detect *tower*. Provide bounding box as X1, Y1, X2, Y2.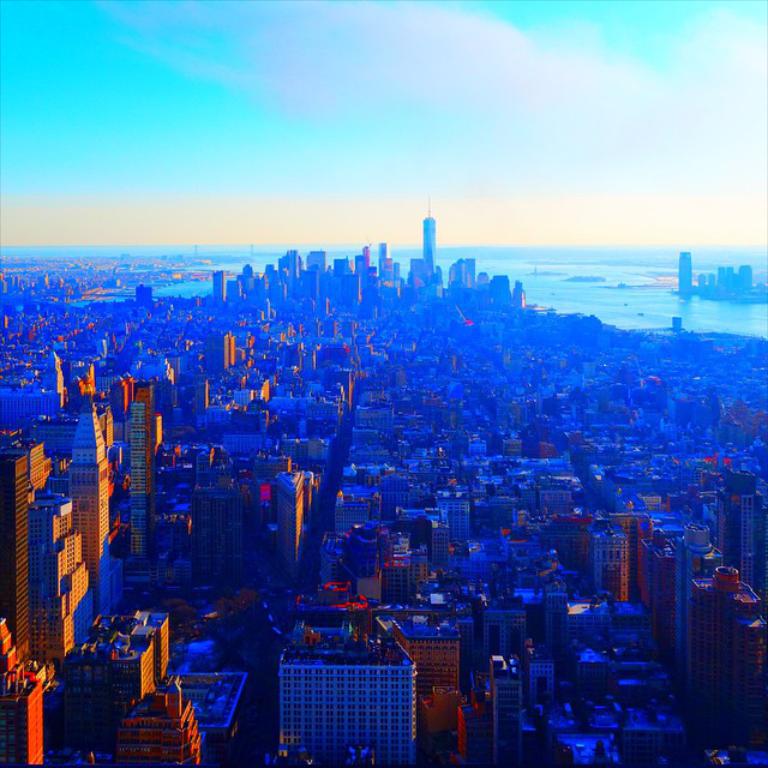
106, 668, 206, 767.
